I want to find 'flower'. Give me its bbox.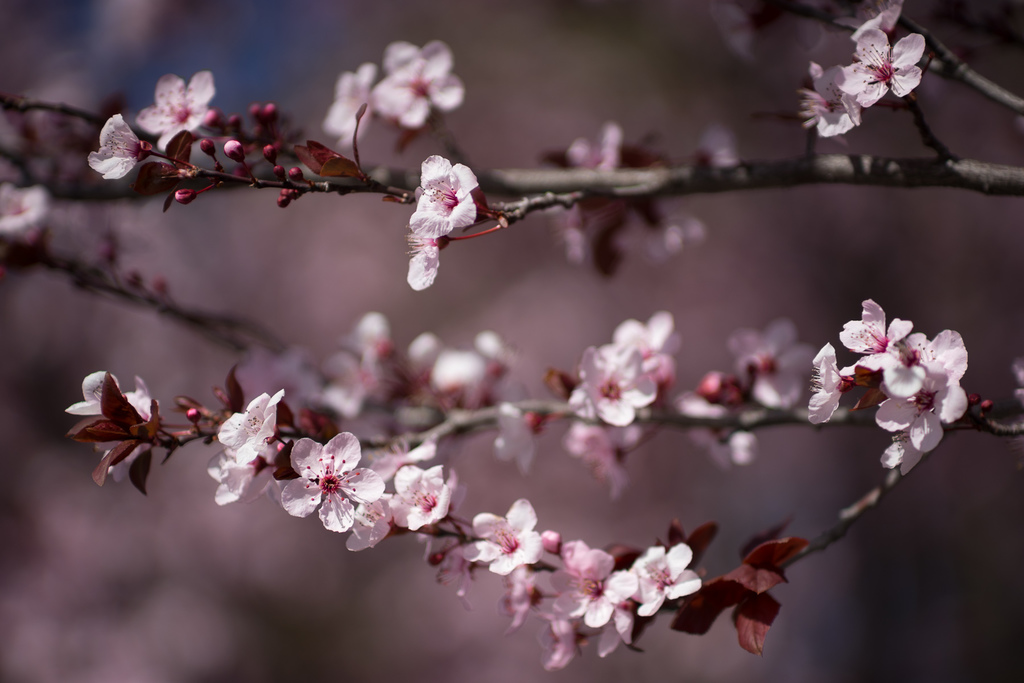
box=[86, 112, 155, 181].
